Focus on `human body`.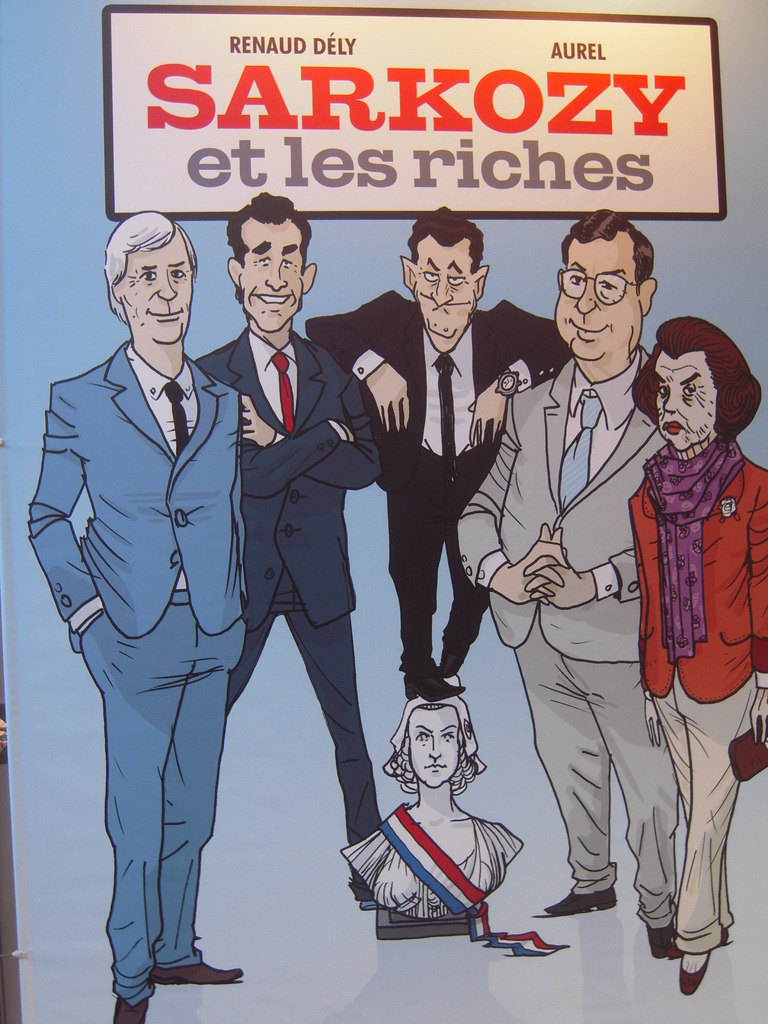
Focused at <region>341, 696, 520, 923</region>.
